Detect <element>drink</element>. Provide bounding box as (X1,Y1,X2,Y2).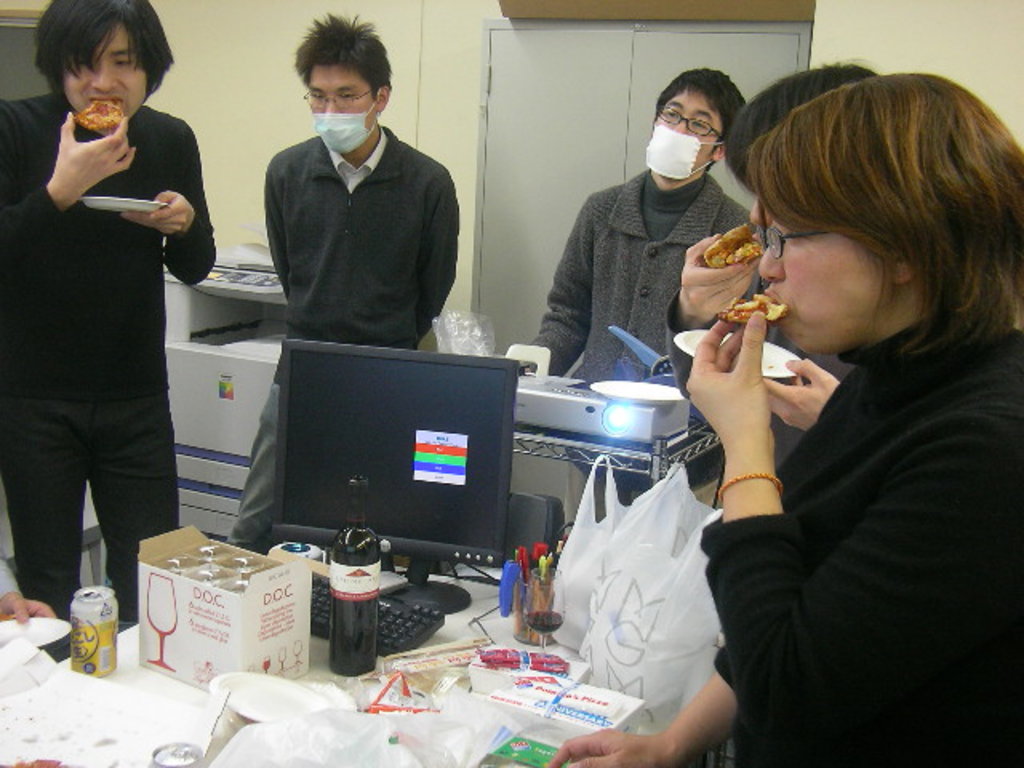
(75,584,126,677).
